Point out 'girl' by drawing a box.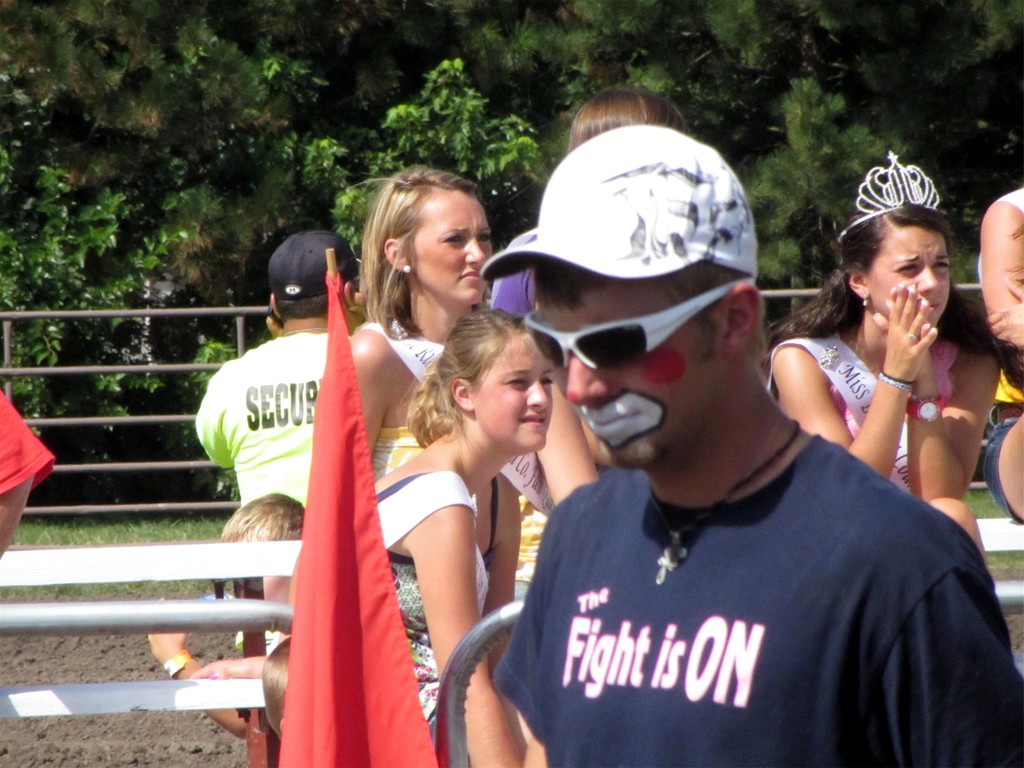
bbox(764, 147, 1023, 570).
